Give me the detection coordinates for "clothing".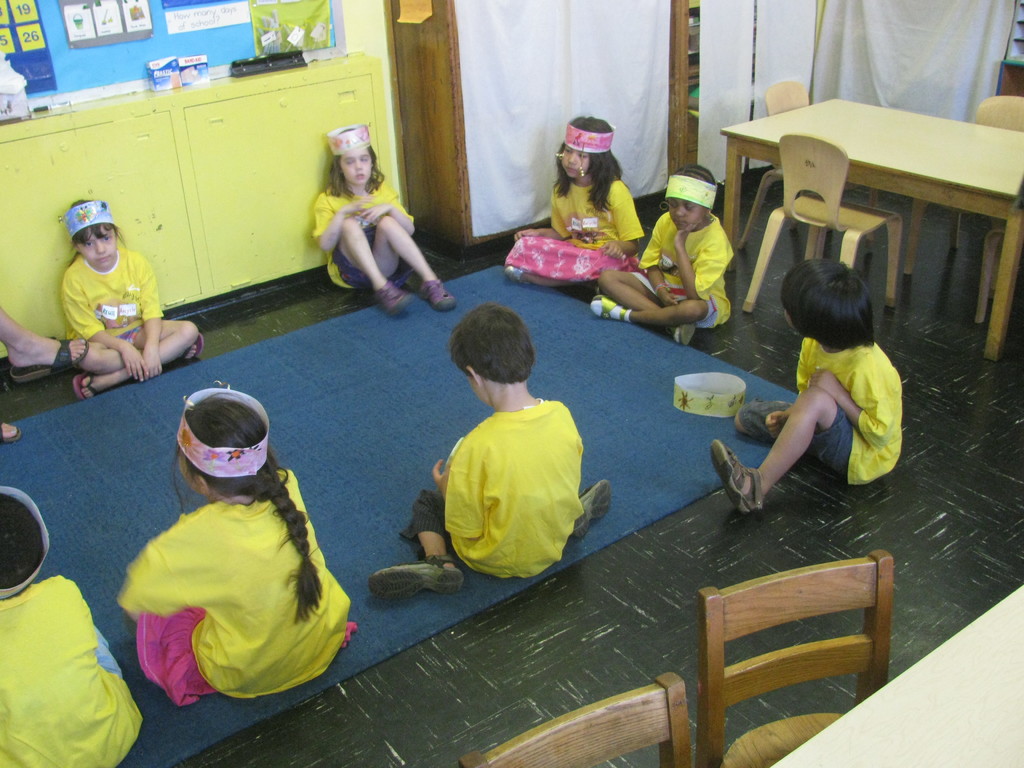
[319,177,411,297].
